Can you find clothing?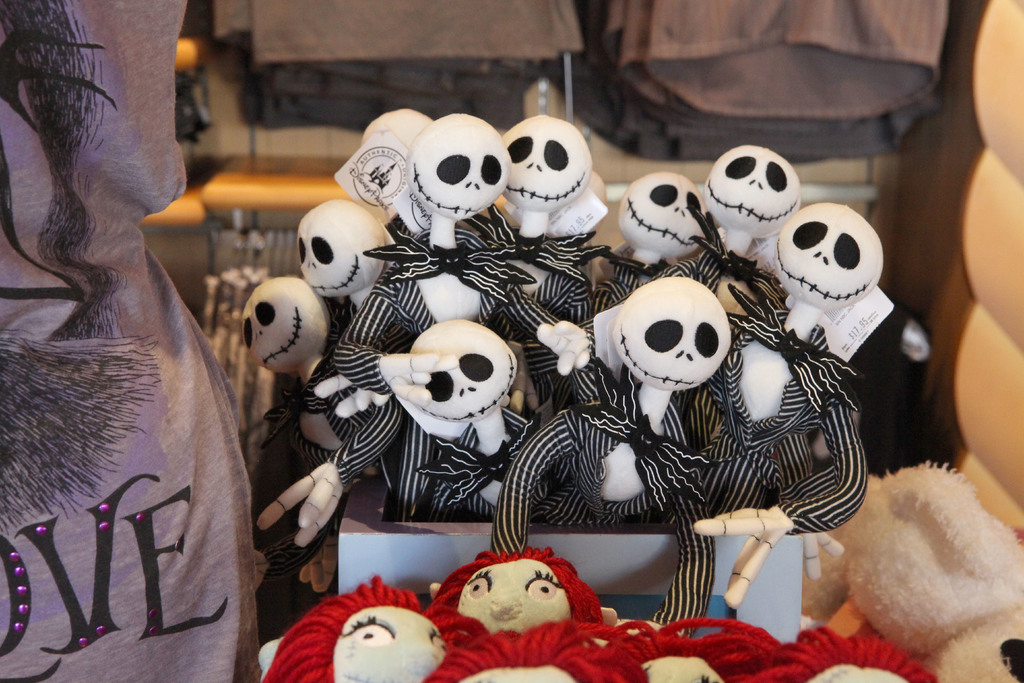
Yes, bounding box: box=[276, 225, 881, 549].
